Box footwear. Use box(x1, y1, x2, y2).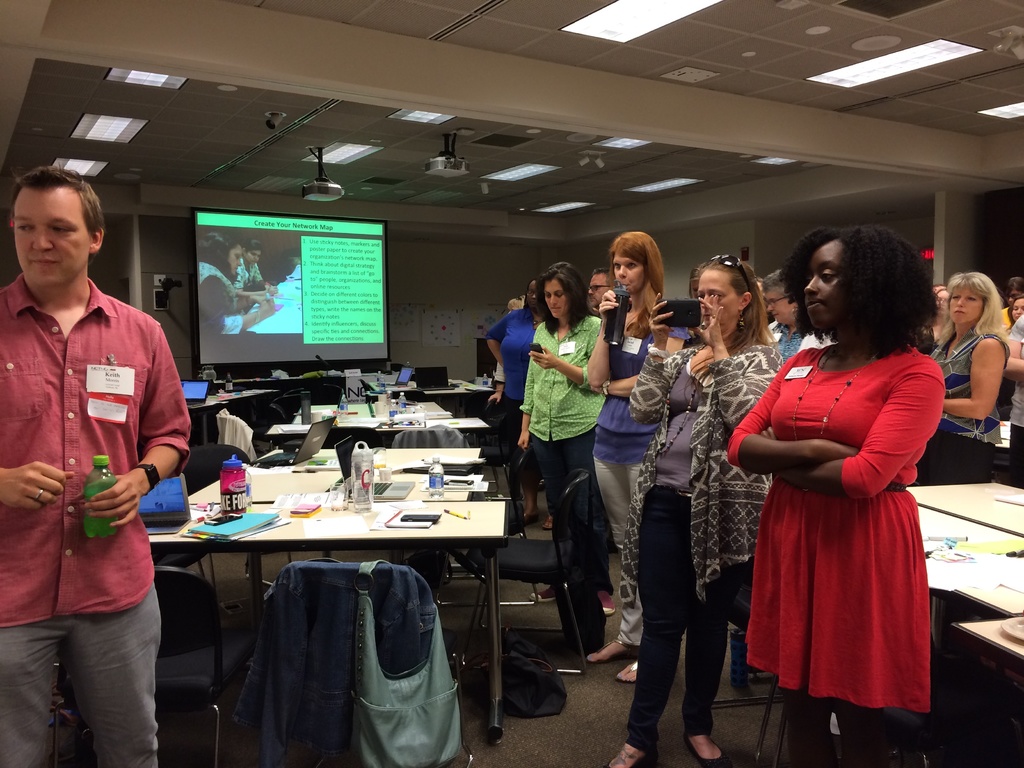
box(586, 639, 636, 664).
